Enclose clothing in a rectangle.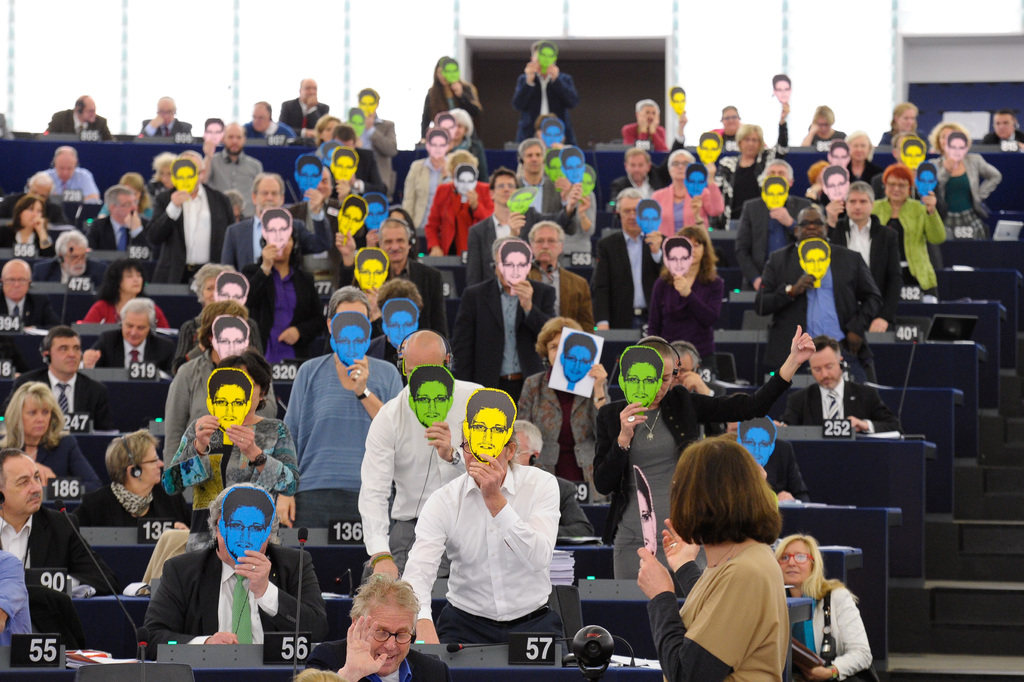
<region>0, 436, 99, 498</region>.
